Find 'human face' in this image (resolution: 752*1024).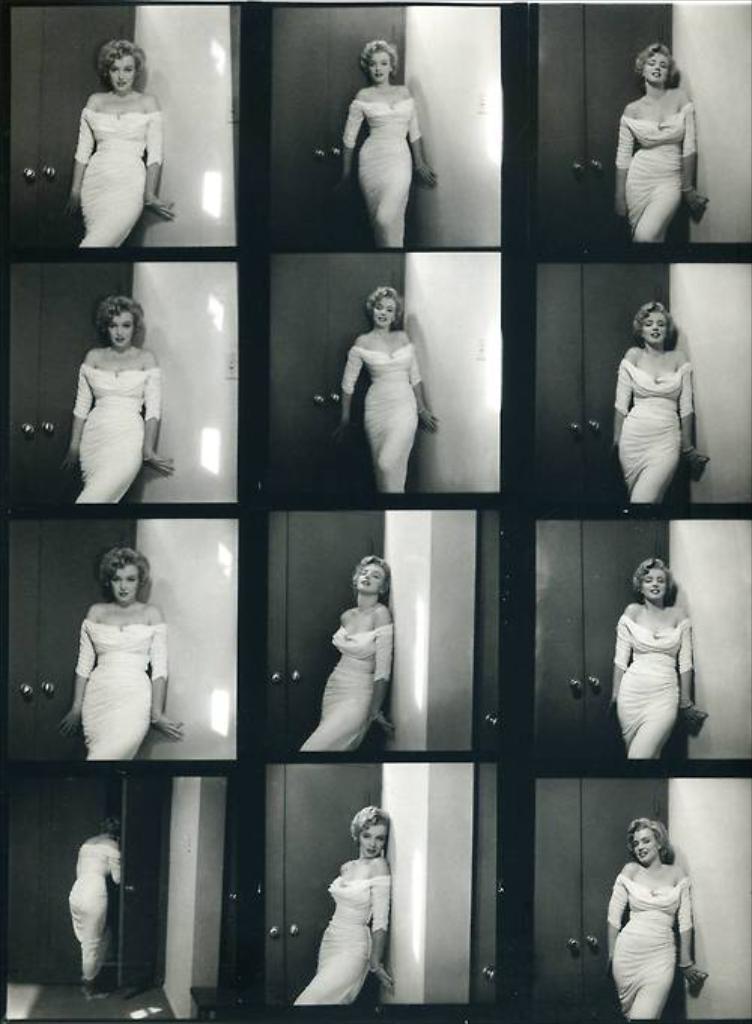
626, 821, 669, 866.
